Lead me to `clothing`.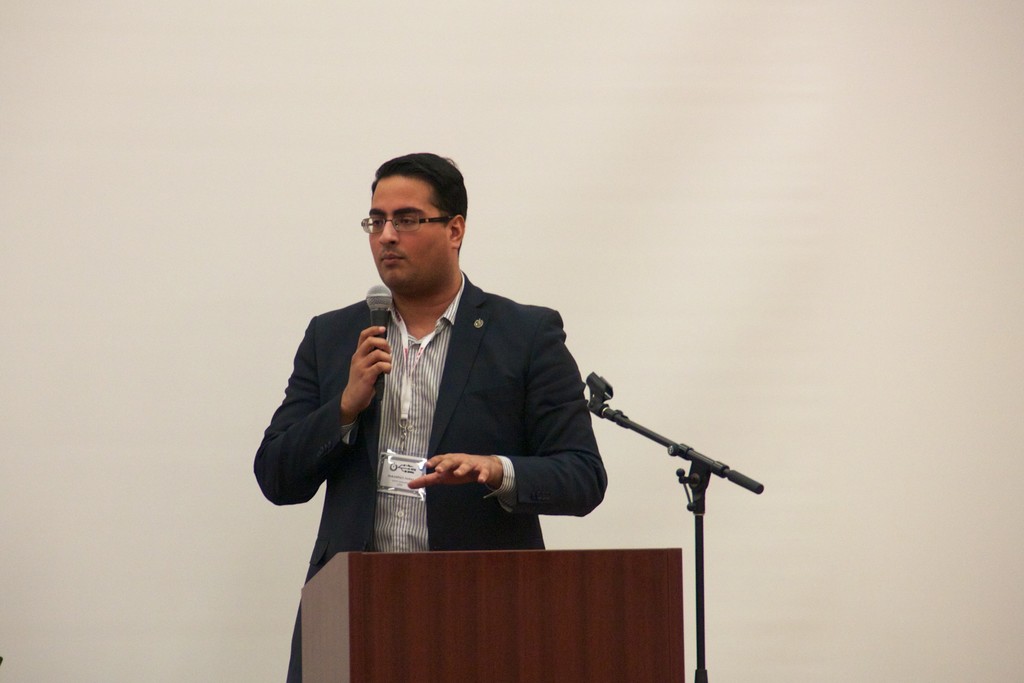
Lead to bbox=[269, 256, 634, 573].
